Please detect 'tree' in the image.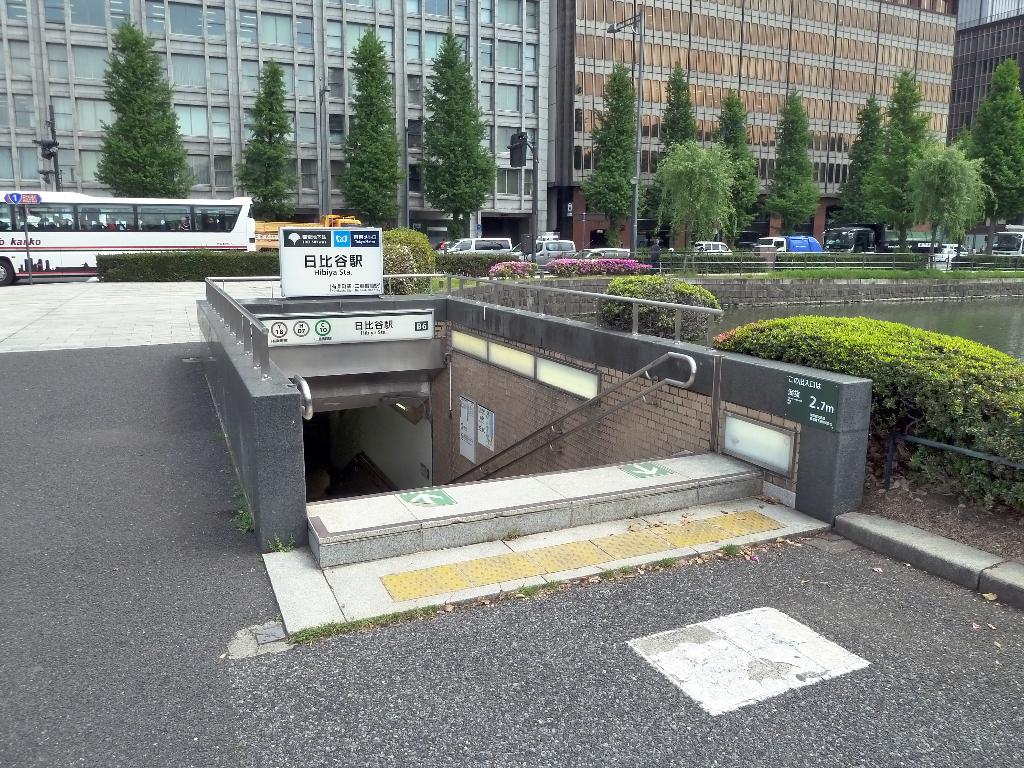
select_region(342, 32, 400, 228).
